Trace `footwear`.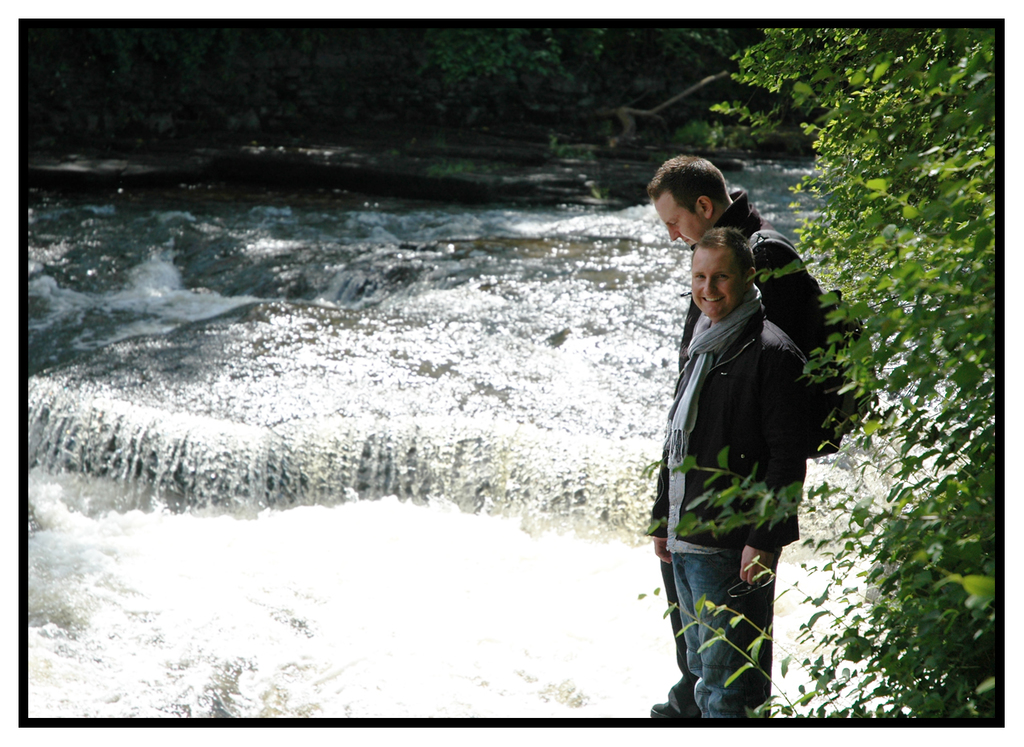
Traced to [649,701,676,721].
